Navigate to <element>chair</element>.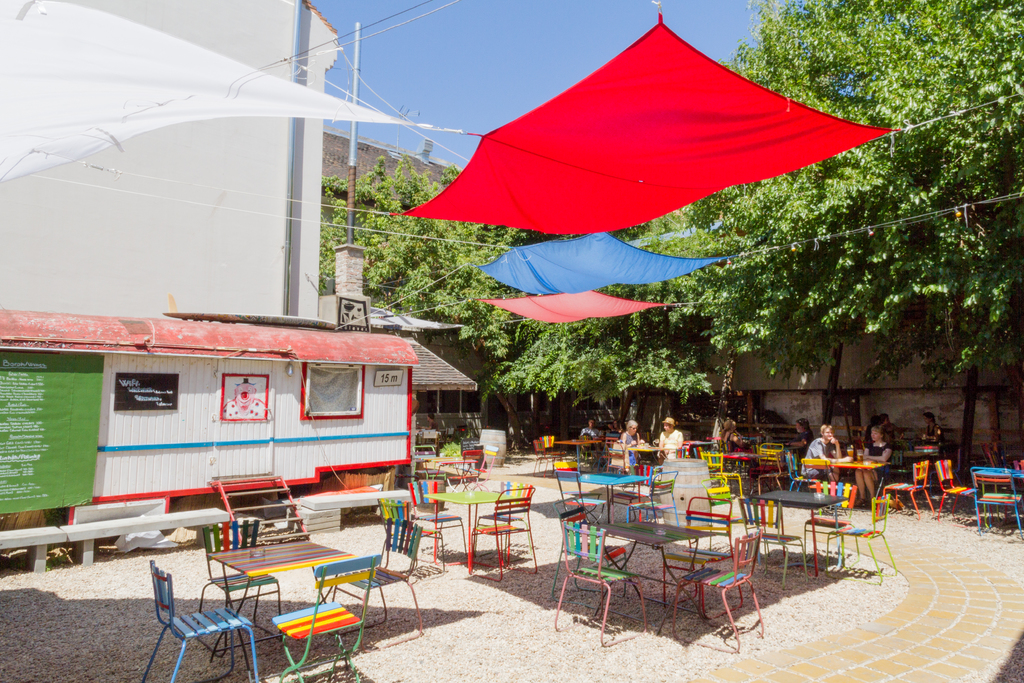
Navigation target: detection(630, 467, 681, 546).
